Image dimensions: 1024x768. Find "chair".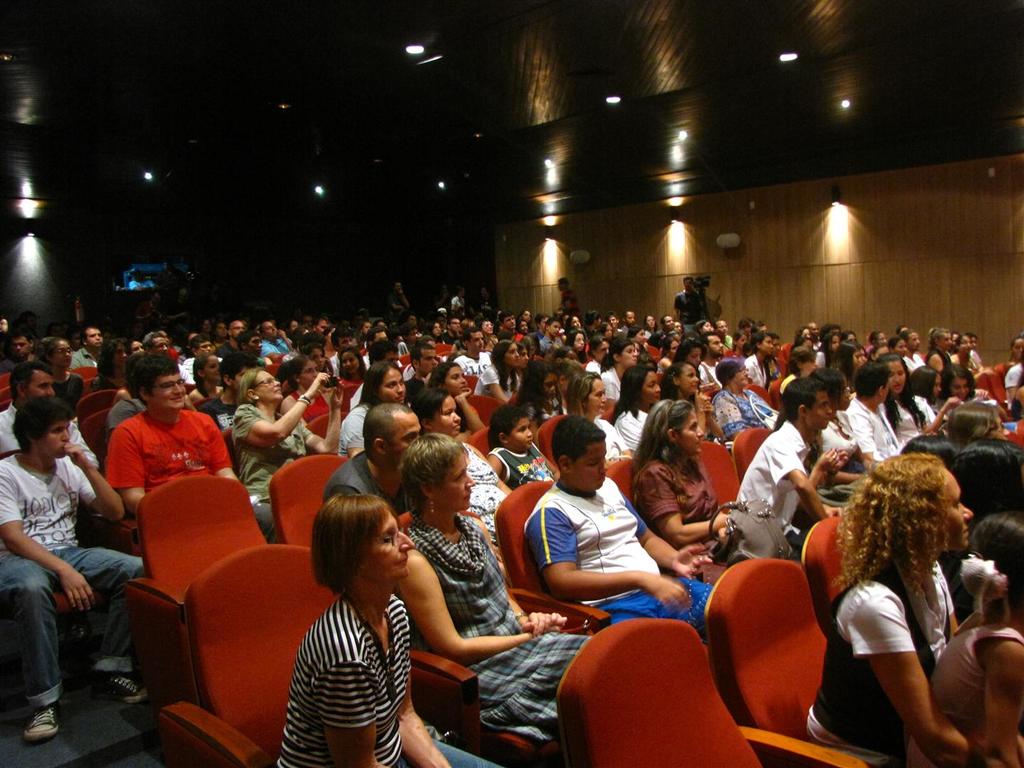
<box>603,458,636,503</box>.
